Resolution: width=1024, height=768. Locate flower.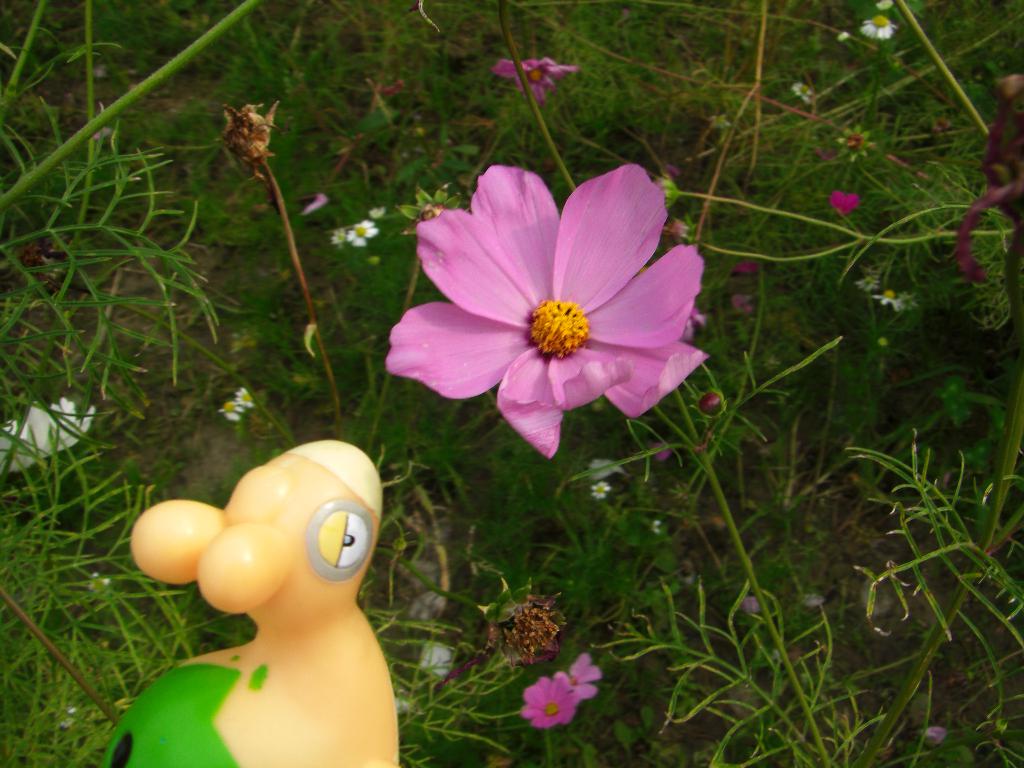
x1=493, y1=593, x2=562, y2=669.
